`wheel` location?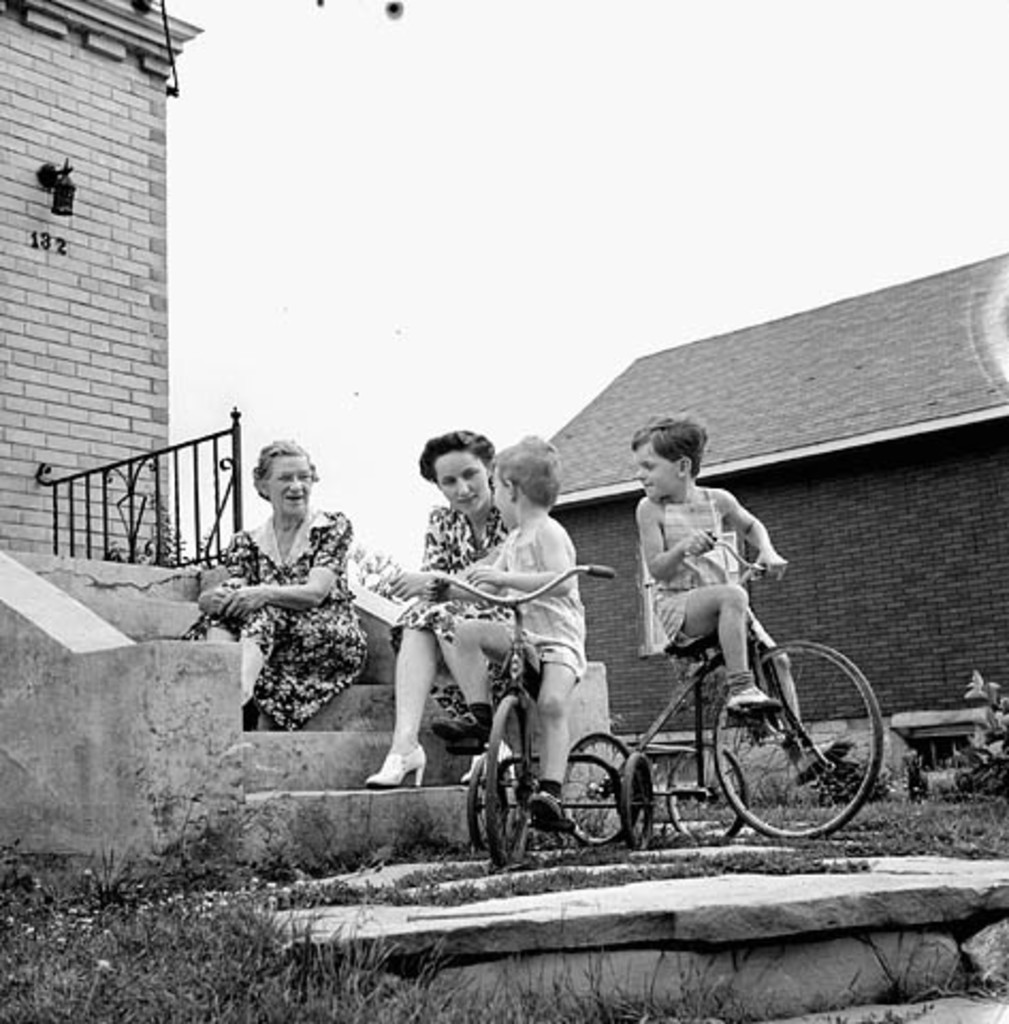
(left=702, top=646, right=907, bottom=836)
